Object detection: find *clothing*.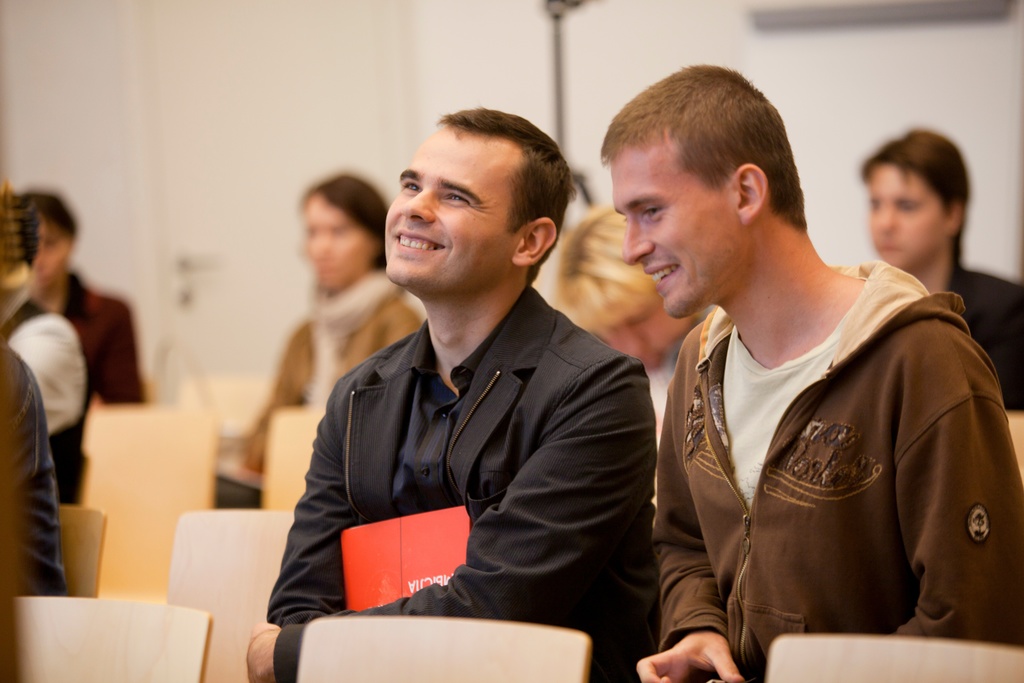
0,304,94,502.
